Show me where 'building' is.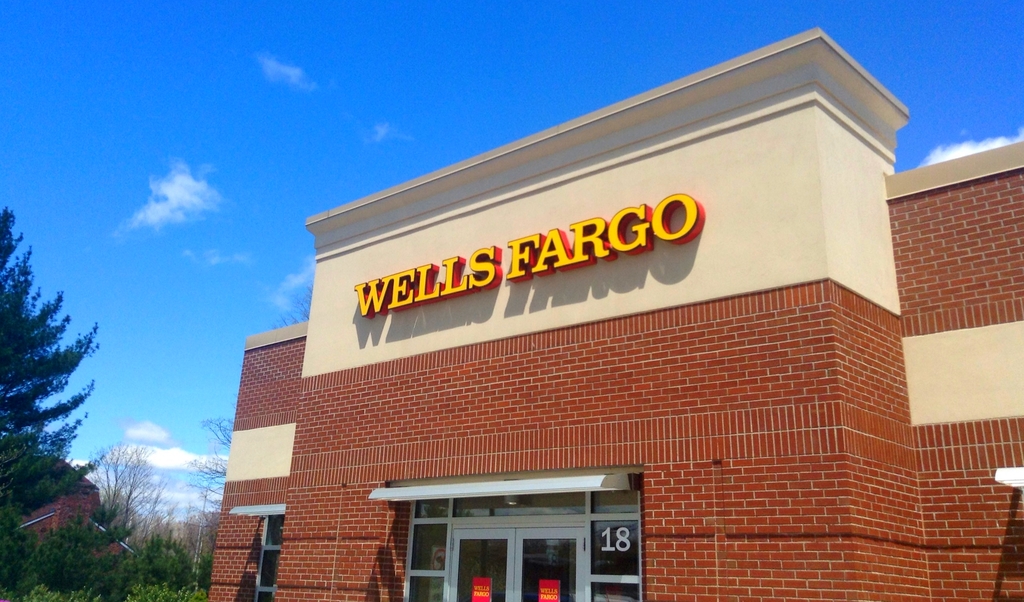
'building' is at [left=13, top=452, right=134, bottom=564].
